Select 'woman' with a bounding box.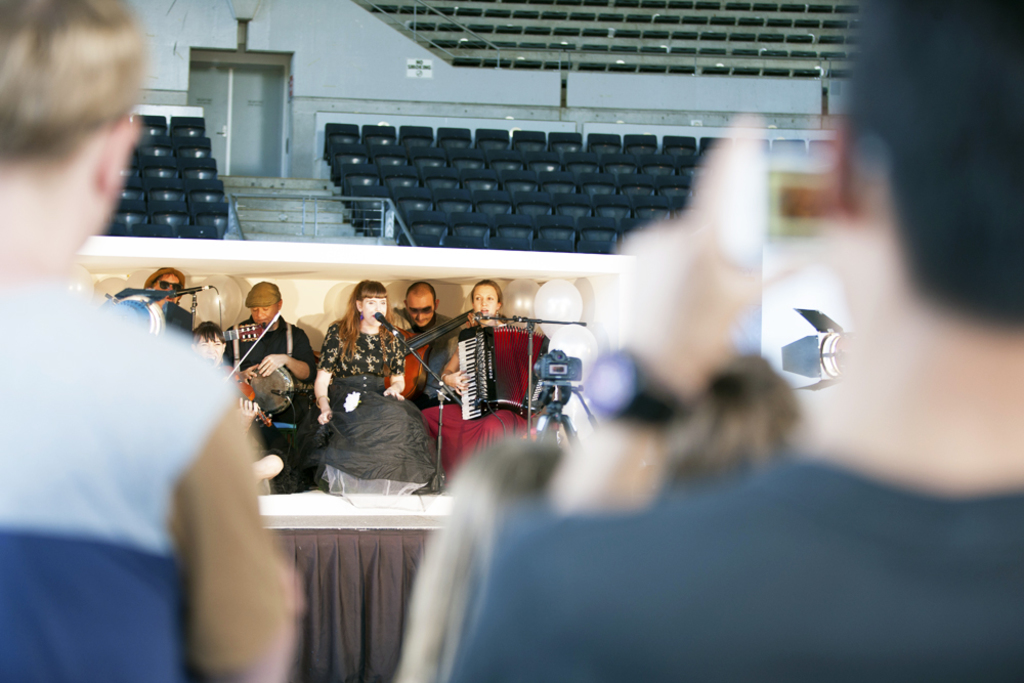
442,279,543,397.
